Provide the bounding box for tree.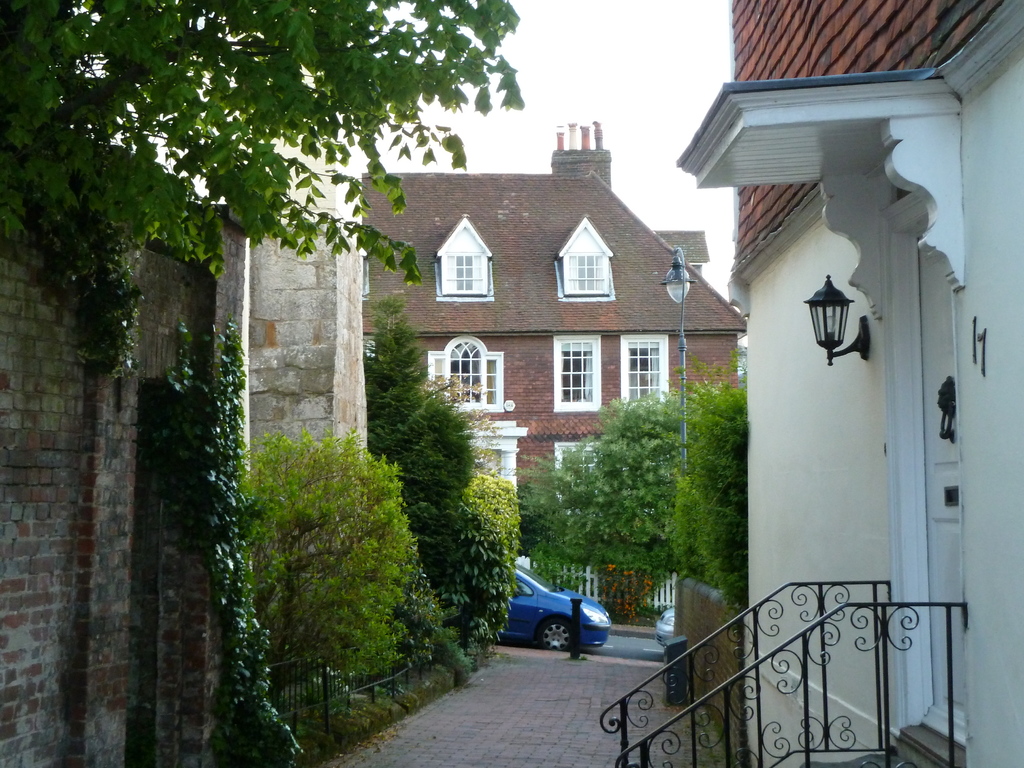
0,0,524,384.
